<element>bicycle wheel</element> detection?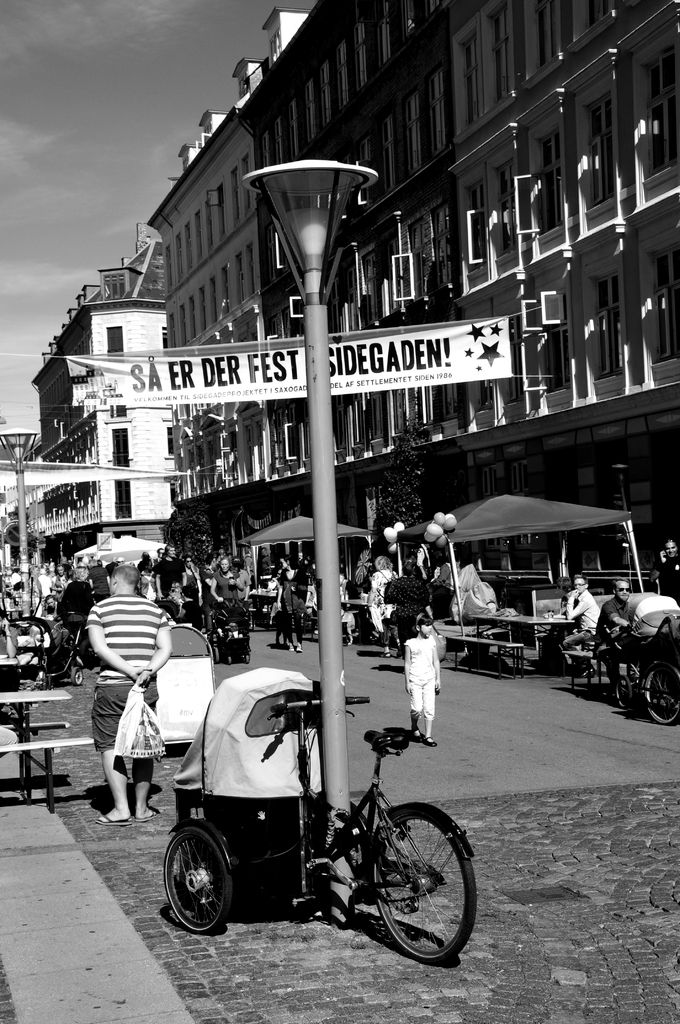
<box>371,808,477,968</box>
